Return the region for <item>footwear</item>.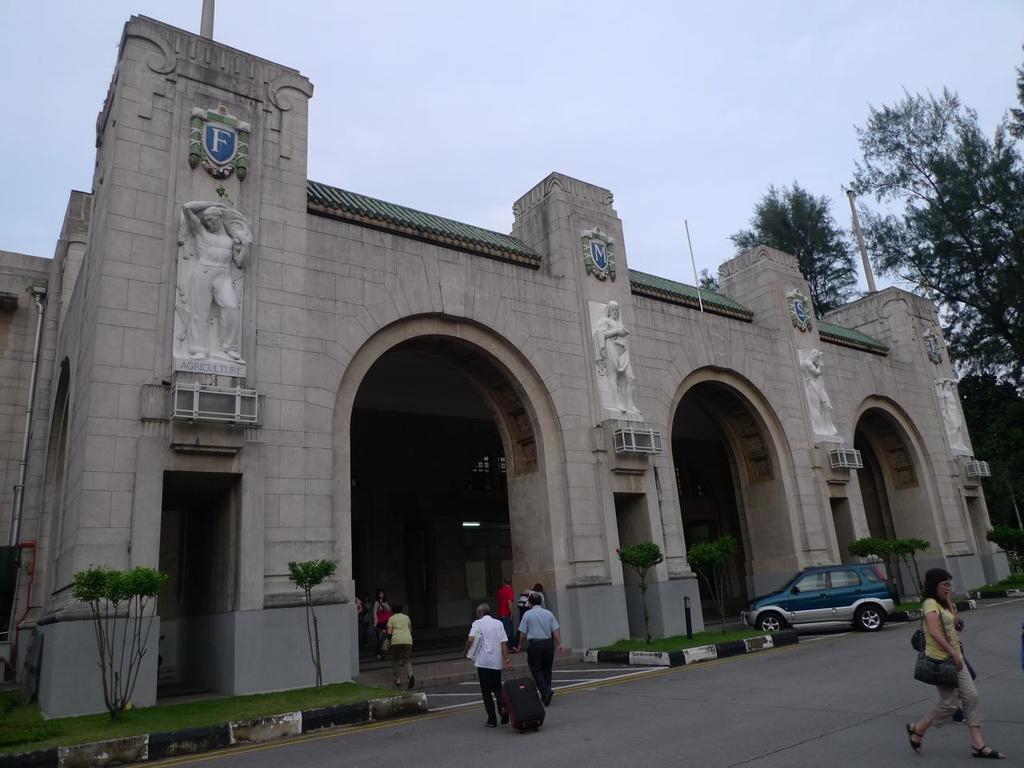
[left=972, top=746, right=1006, bottom=759].
